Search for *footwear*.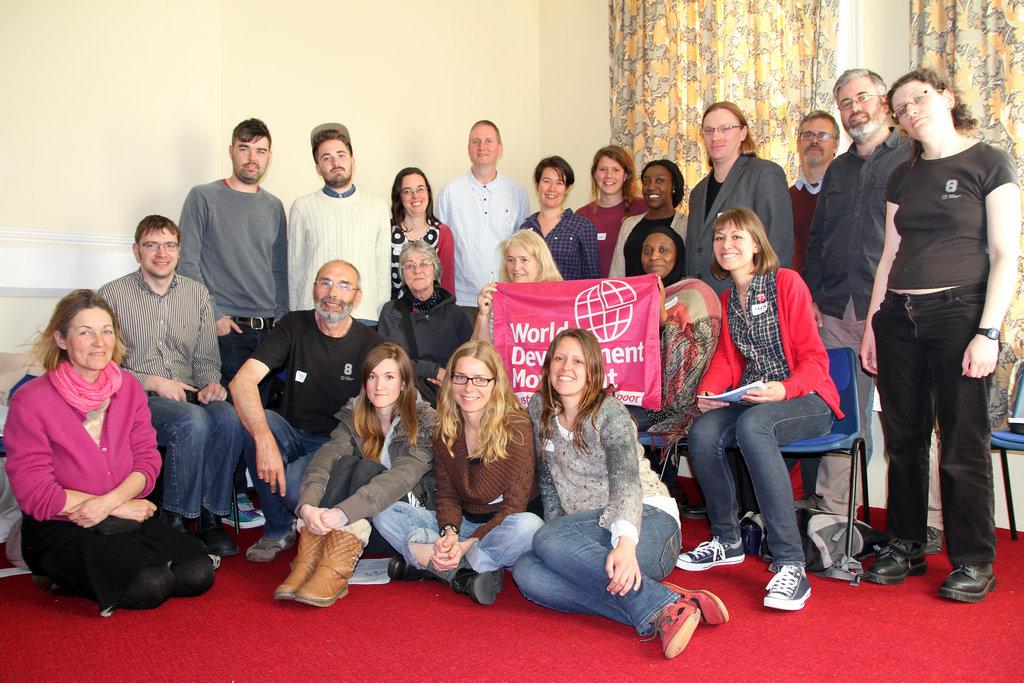
Found at bbox=[297, 519, 373, 612].
